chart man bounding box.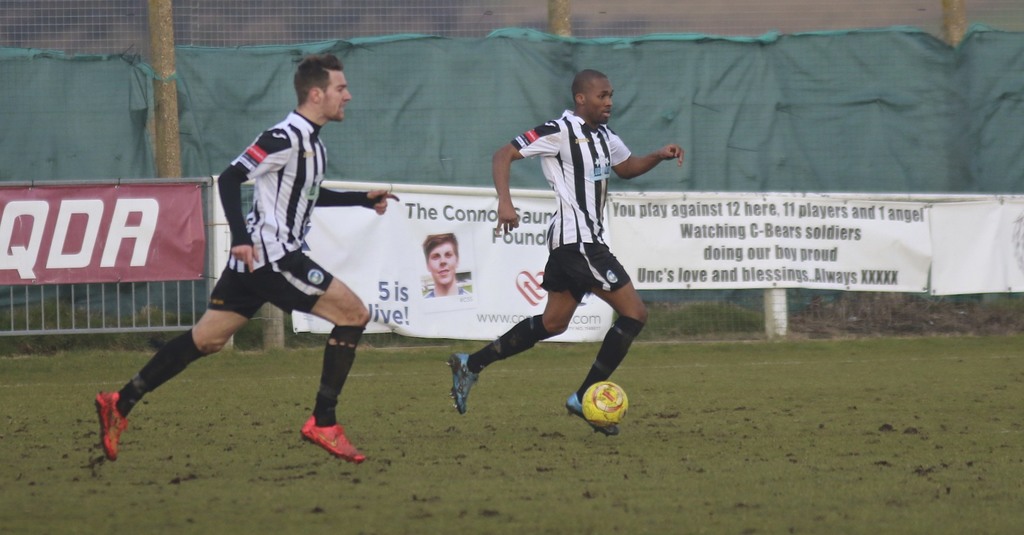
Charted: Rect(99, 50, 400, 464).
